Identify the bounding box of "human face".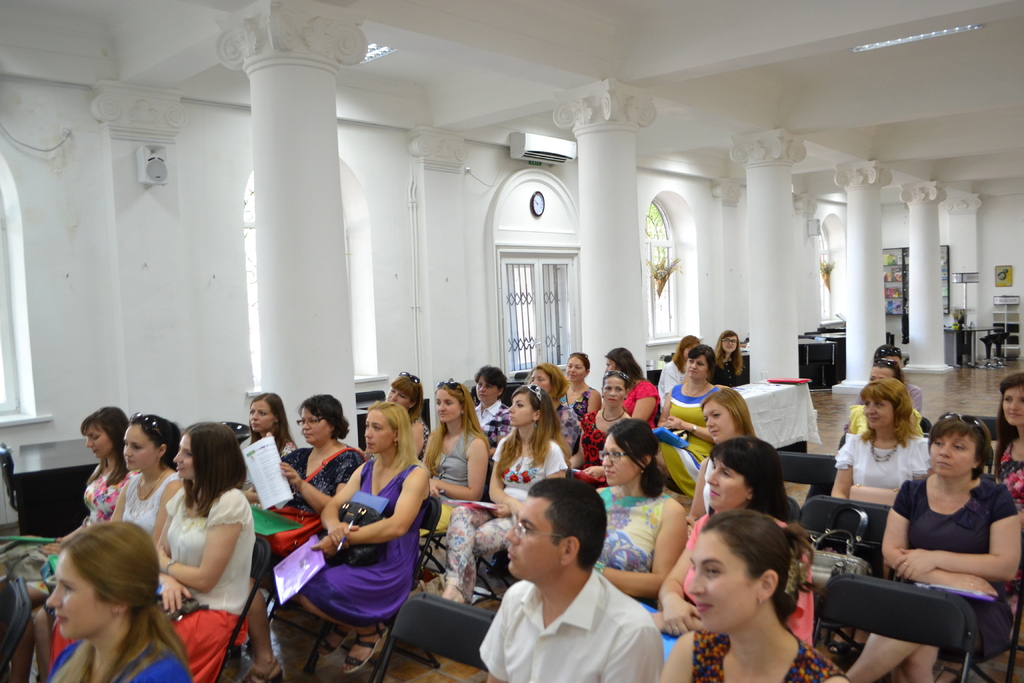
868/366/897/383.
